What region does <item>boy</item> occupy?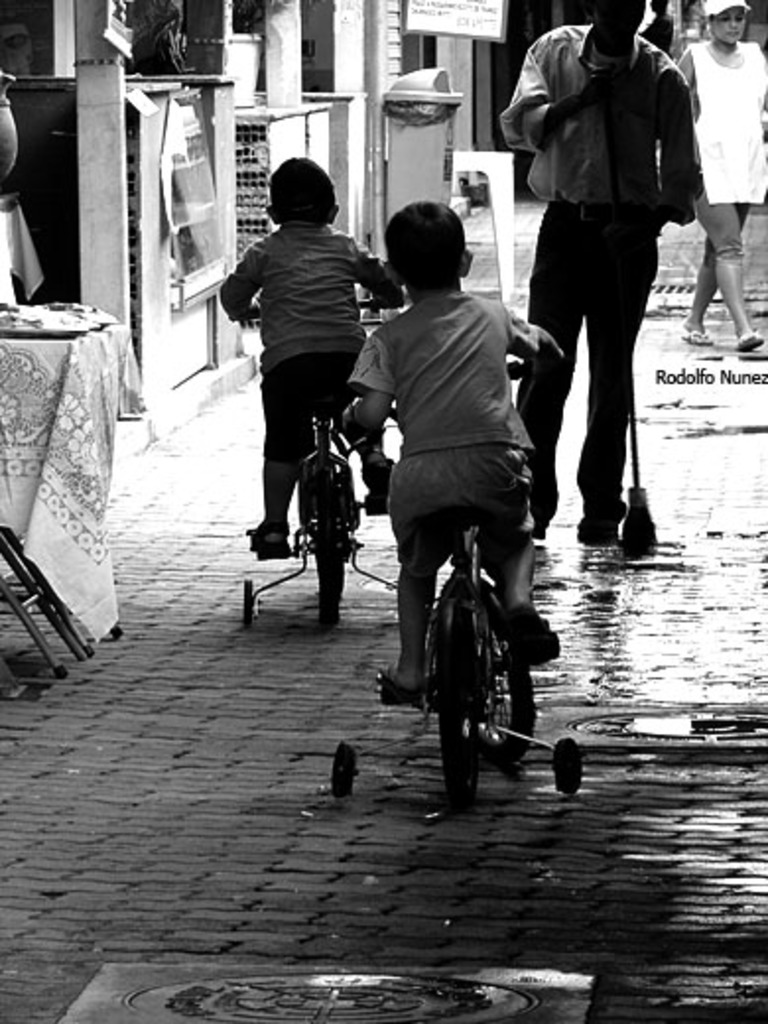
left=201, top=152, right=410, bottom=549.
